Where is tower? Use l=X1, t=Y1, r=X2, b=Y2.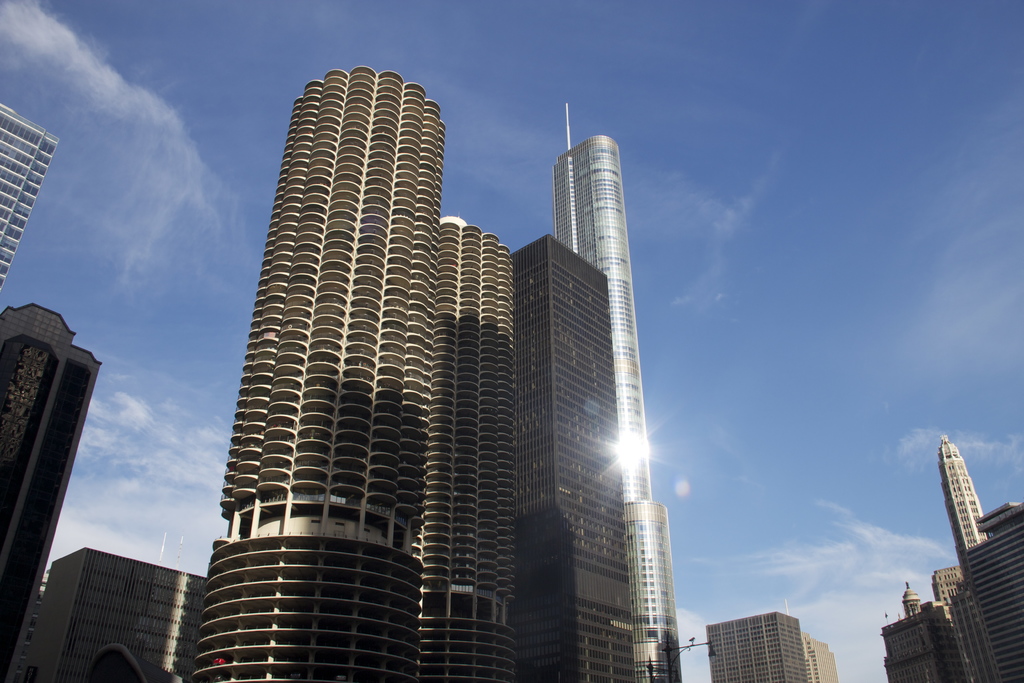
l=511, t=239, r=641, b=677.
